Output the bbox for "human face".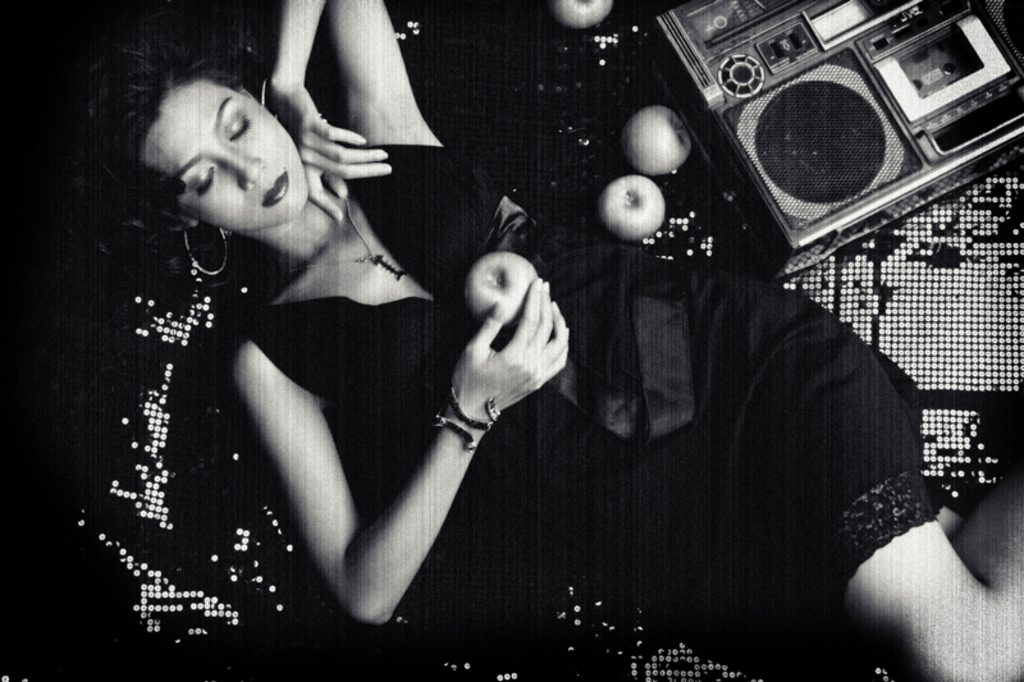
x1=141, y1=82, x2=308, y2=233.
